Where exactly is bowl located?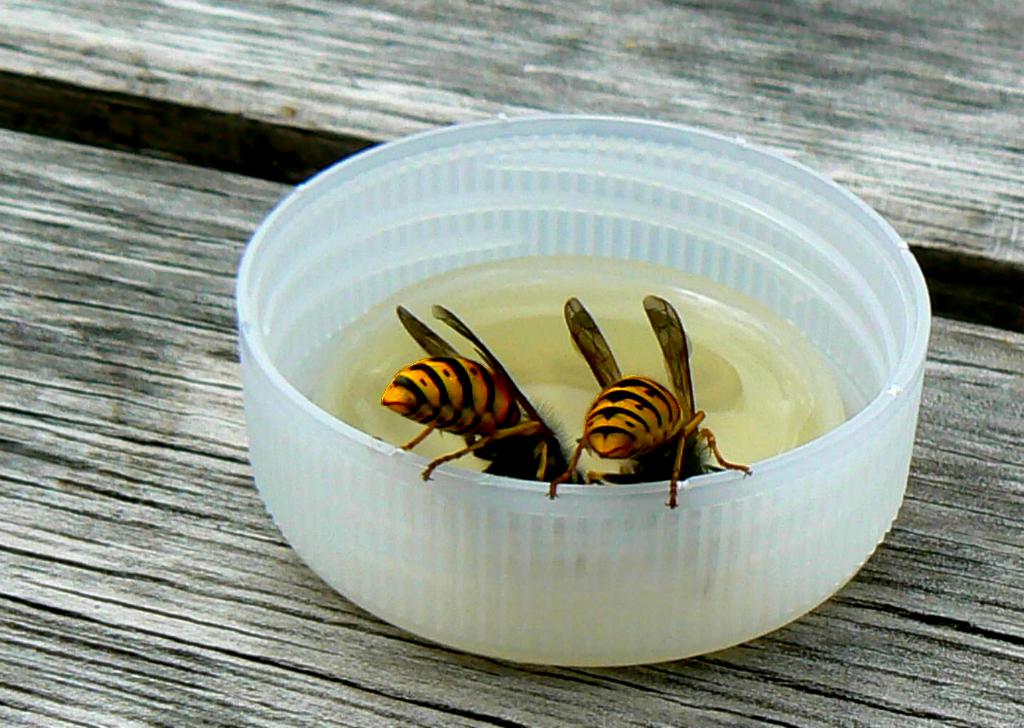
Its bounding box is left=234, top=111, right=932, bottom=666.
